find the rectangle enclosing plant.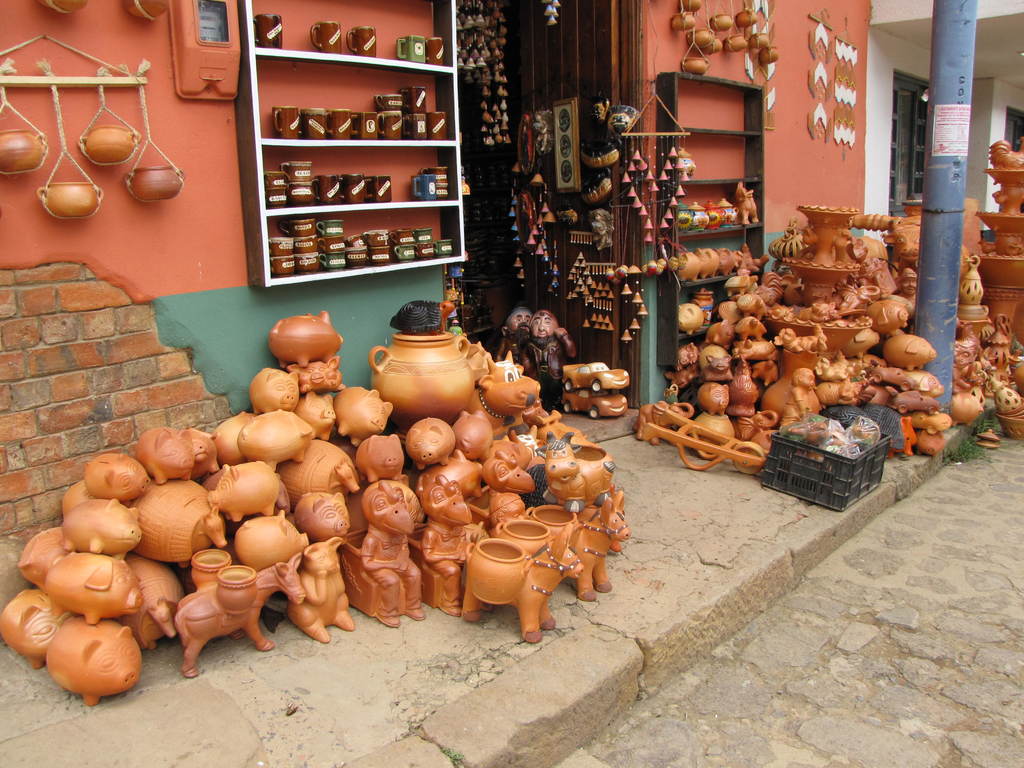
973, 404, 1006, 440.
